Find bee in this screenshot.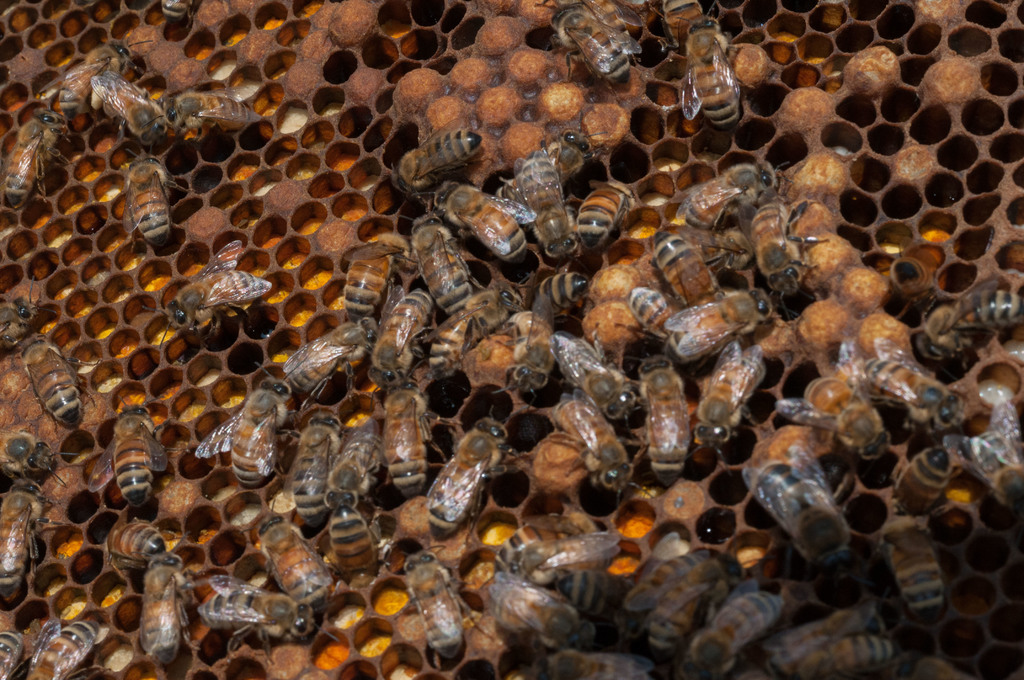
The bounding box for bee is crop(269, 327, 385, 400).
